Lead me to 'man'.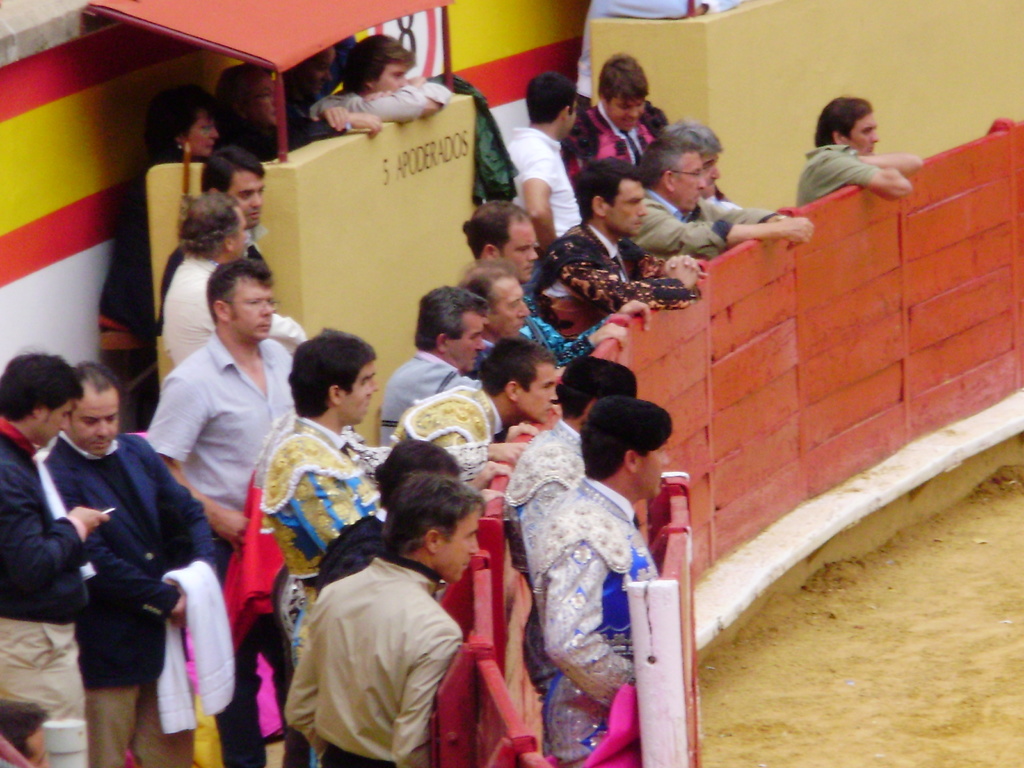
Lead to crop(455, 257, 529, 362).
